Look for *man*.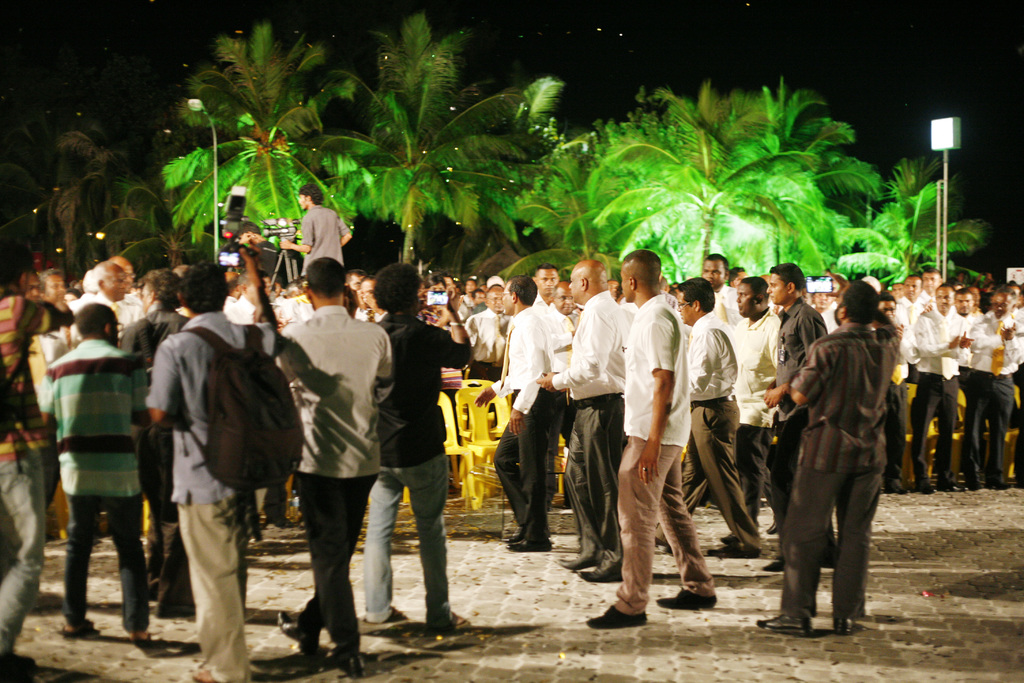
Found: bbox=[276, 184, 349, 288].
